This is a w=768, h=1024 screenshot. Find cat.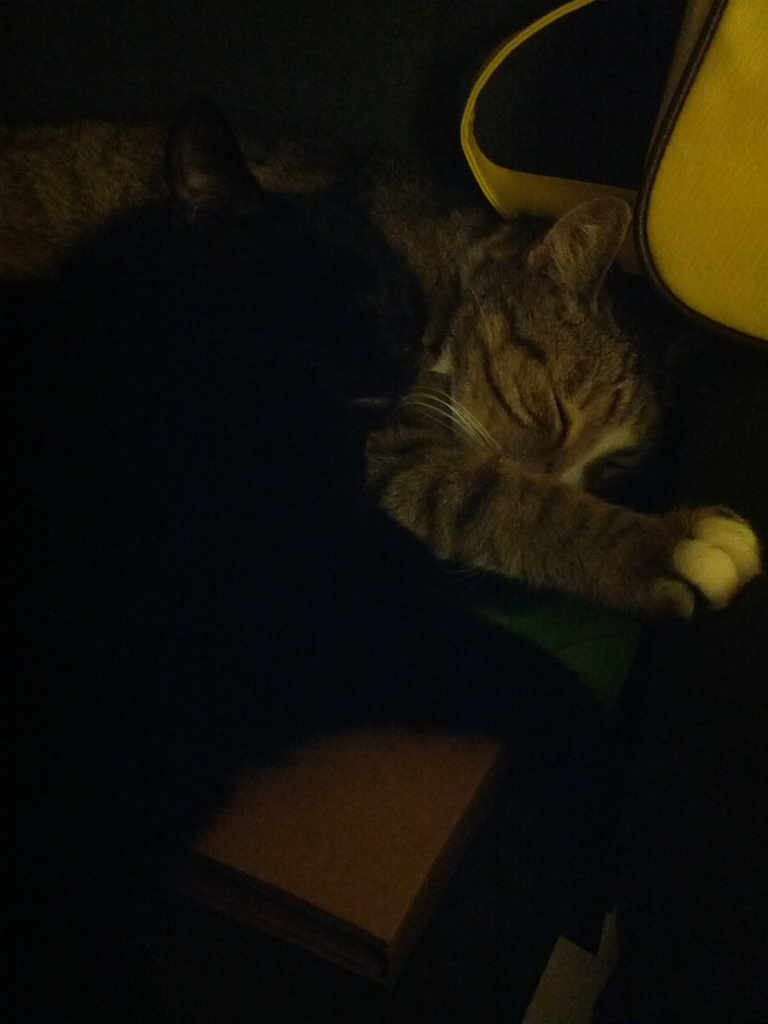
Bounding box: [x1=4, y1=115, x2=753, y2=640].
